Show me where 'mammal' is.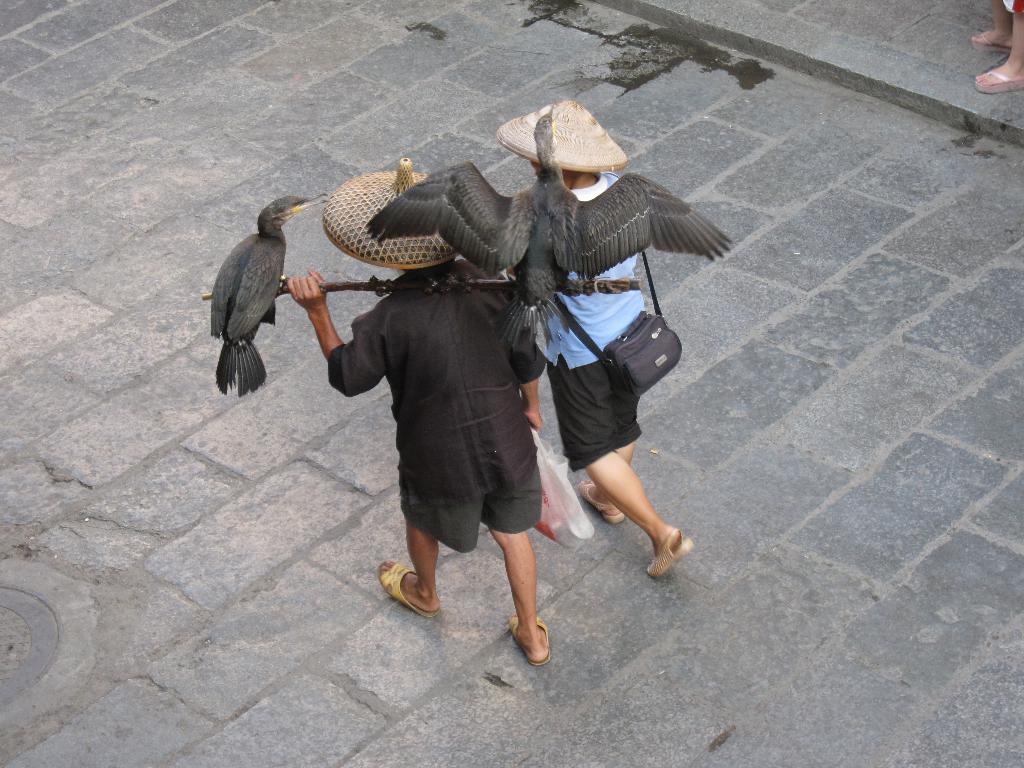
'mammal' is at [left=974, top=0, right=1023, bottom=92].
